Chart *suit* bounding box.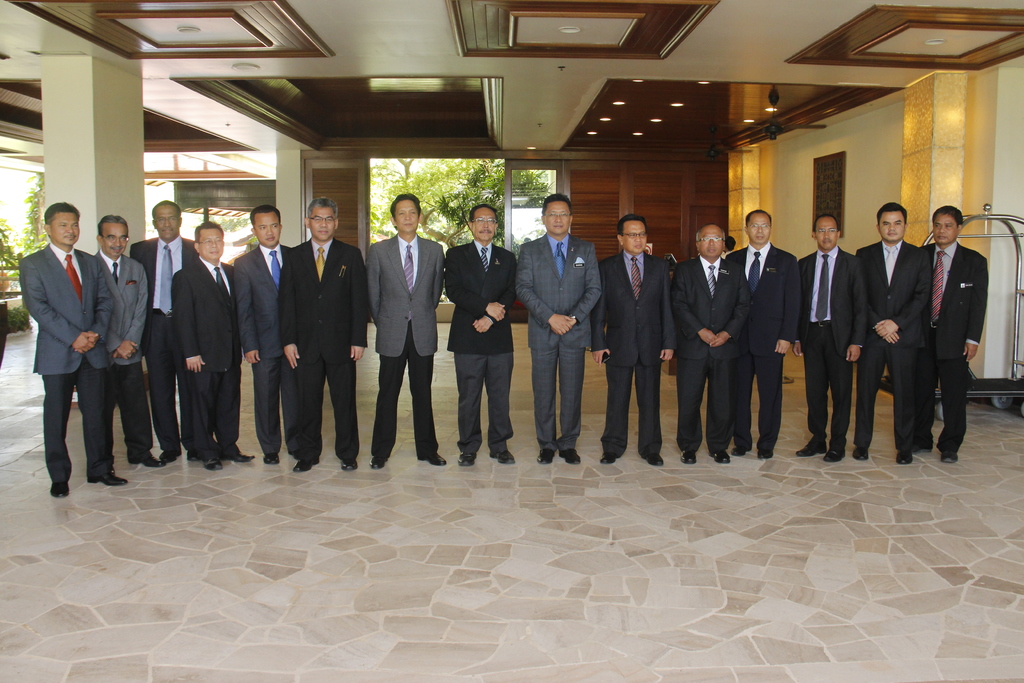
Charted: <box>277,235,366,467</box>.
